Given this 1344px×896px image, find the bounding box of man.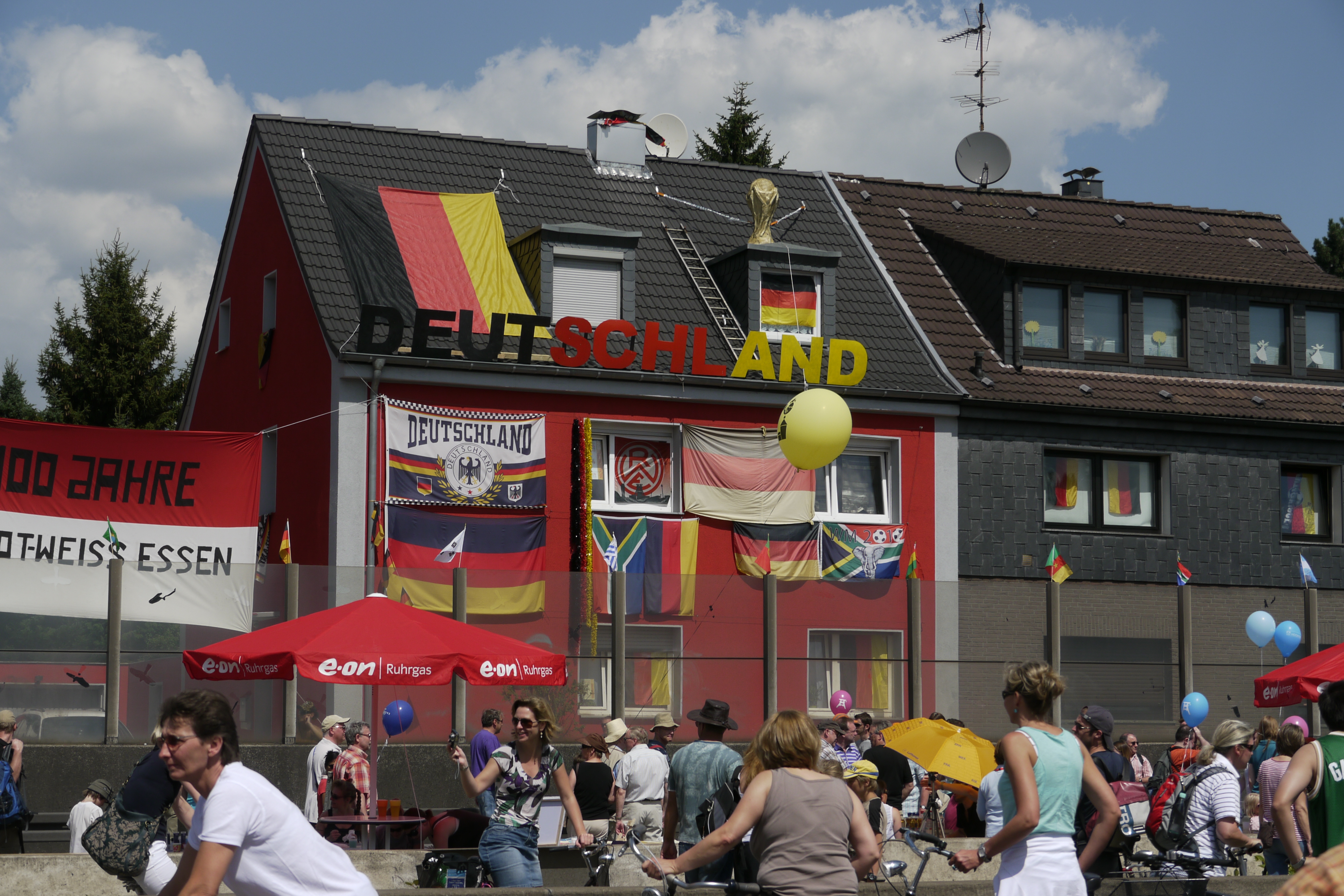
(108,235,120,276).
